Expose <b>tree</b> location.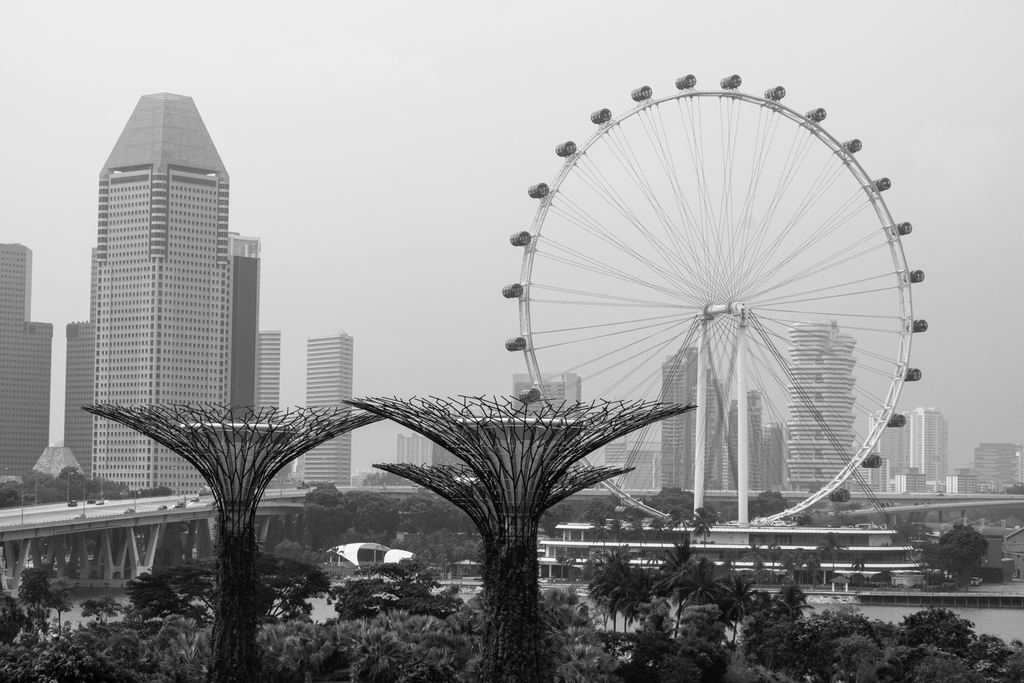
Exposed at crop(846, 548, 867, 575).
